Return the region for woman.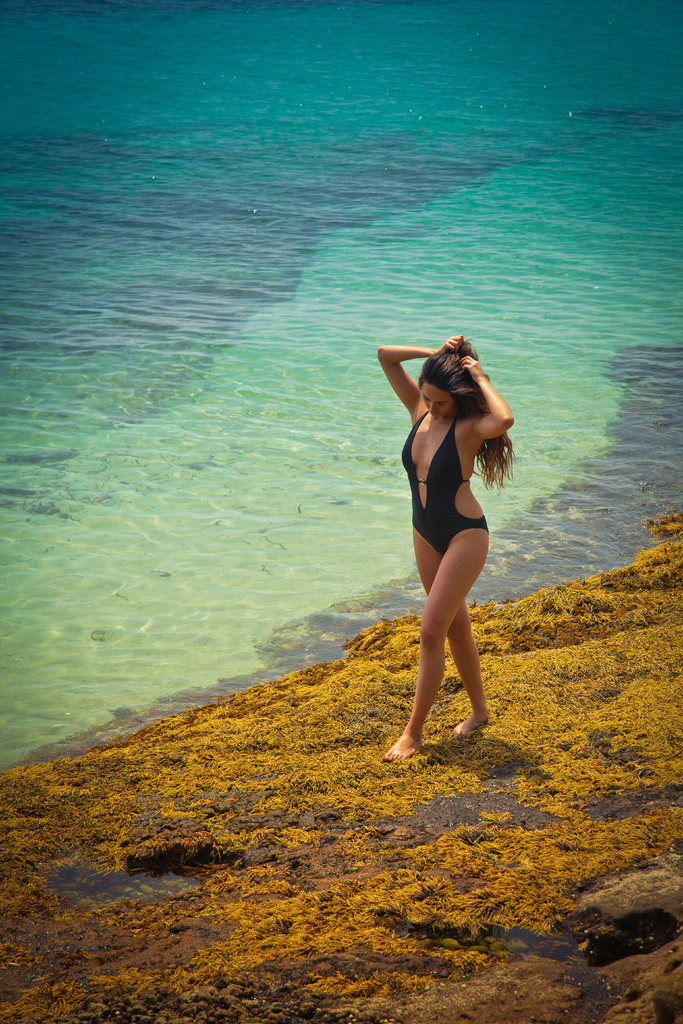
[x1=377, y1=332, x2=519, y2=754].
